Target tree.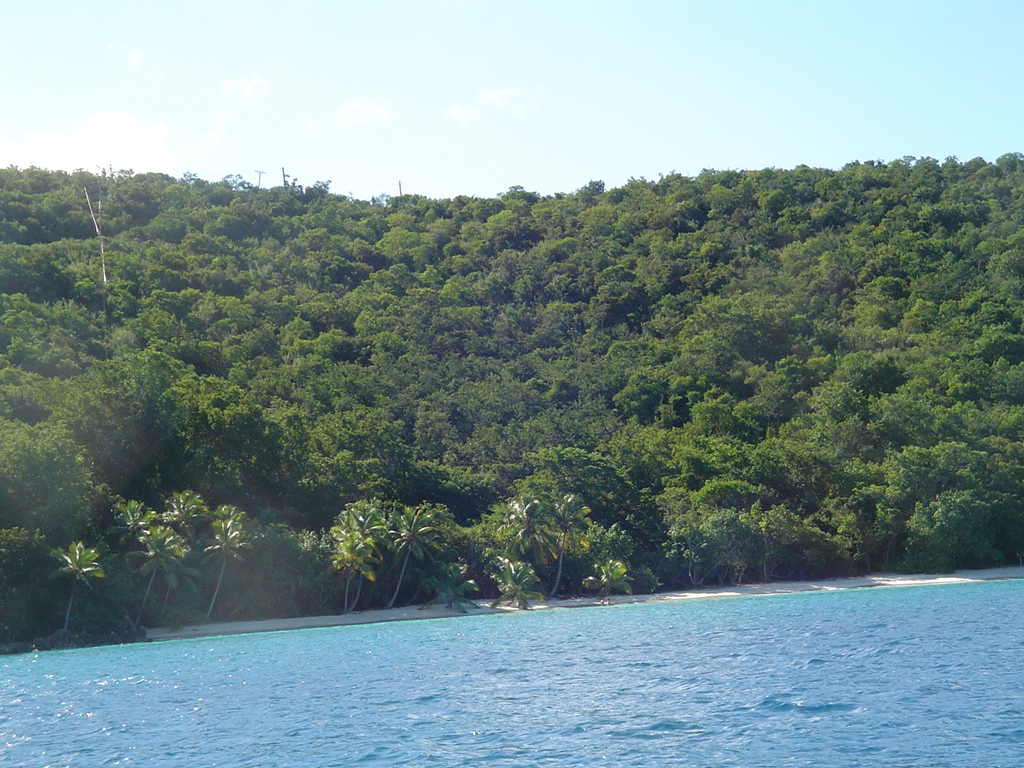
Target region: (547, 497, 598, 590).
